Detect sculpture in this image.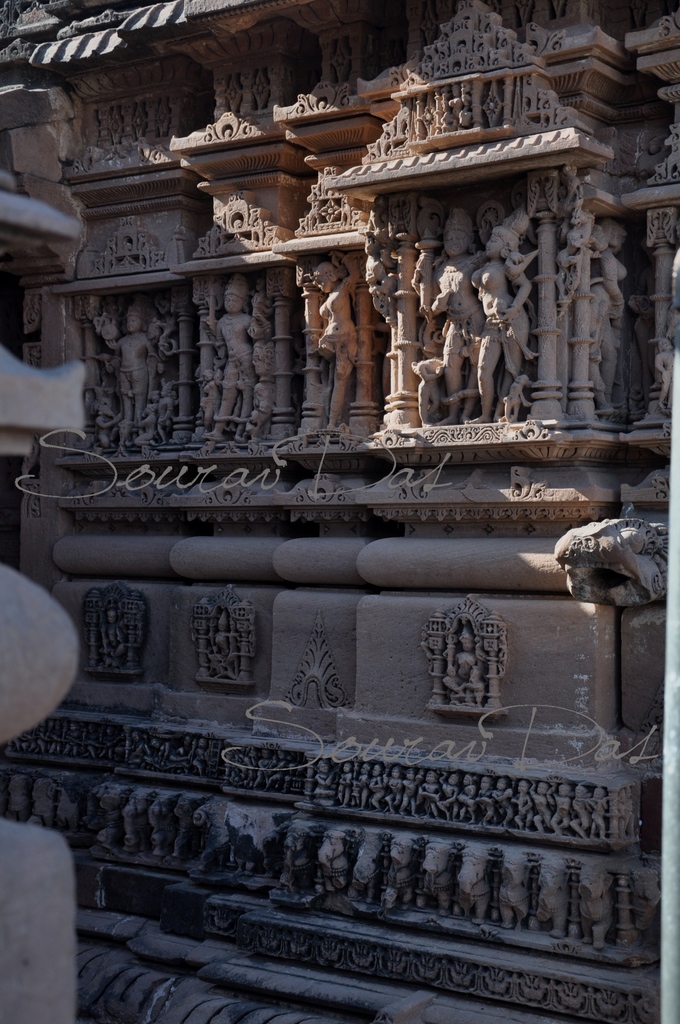
Detection: box(440, 633, 477, 712).
